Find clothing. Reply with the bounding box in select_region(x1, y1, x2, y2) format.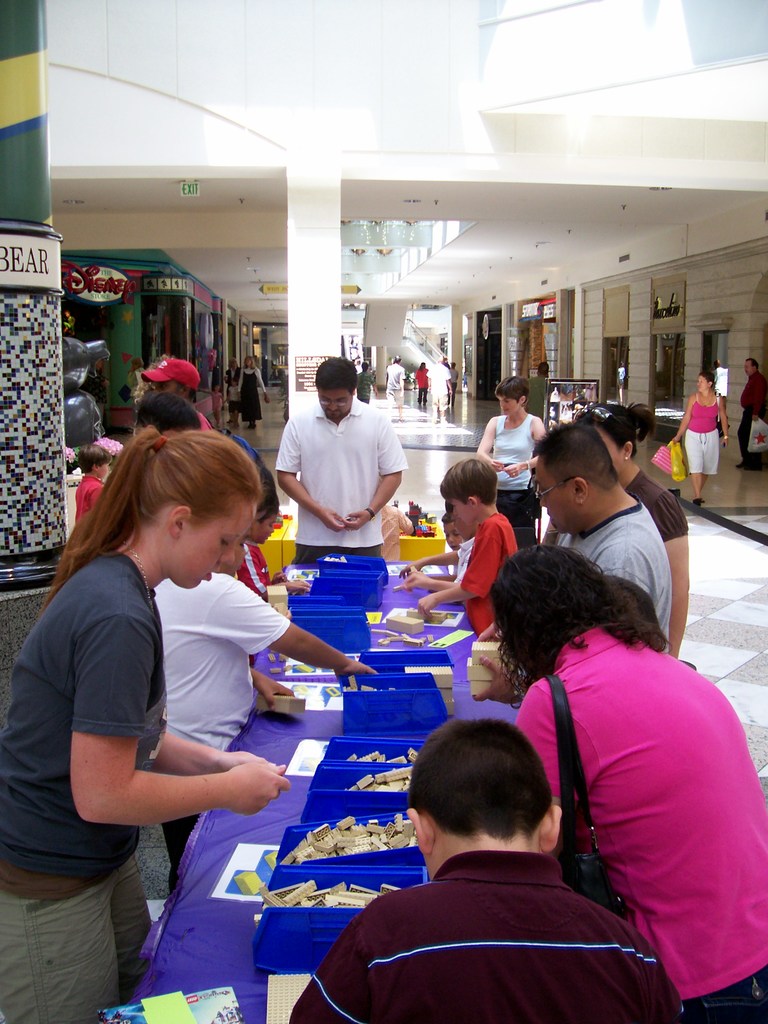
select_region(684, 387, 721, 475).
